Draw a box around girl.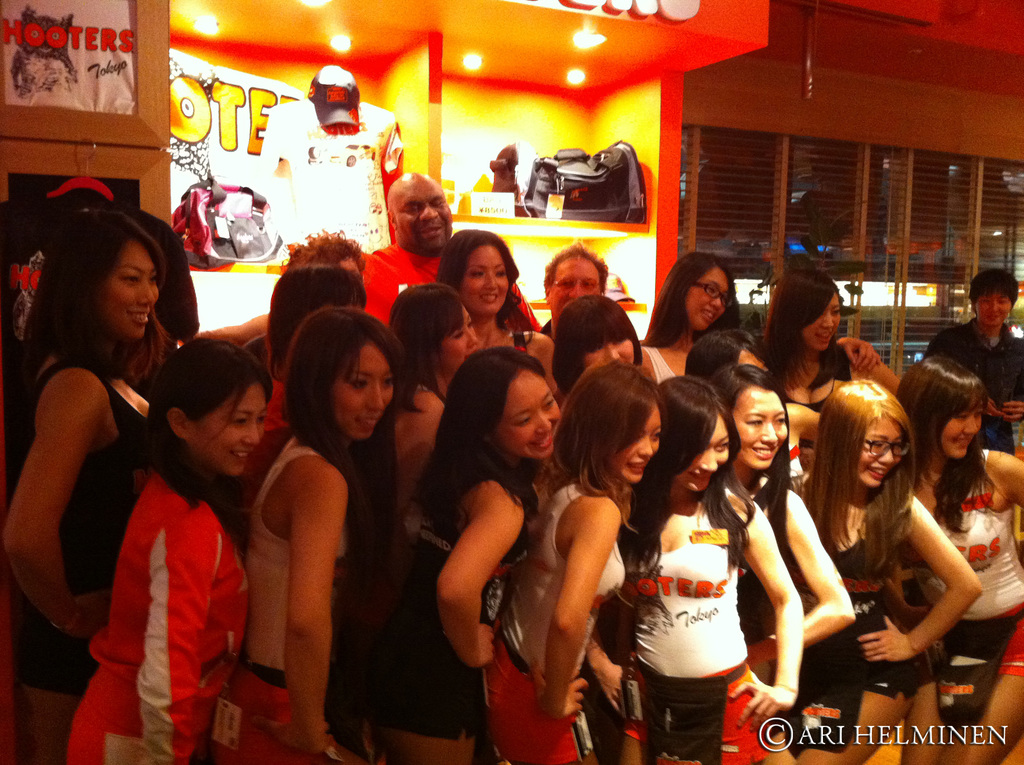
(x1=373, y1=279, x2=484, y2=534).
